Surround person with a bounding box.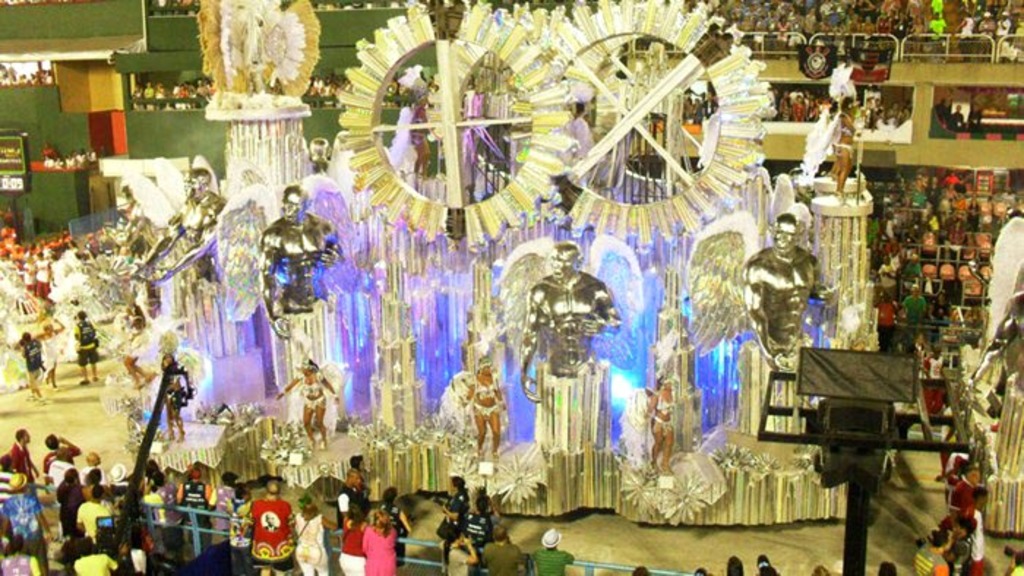
<region>353, 506, 411, 575</region>.
